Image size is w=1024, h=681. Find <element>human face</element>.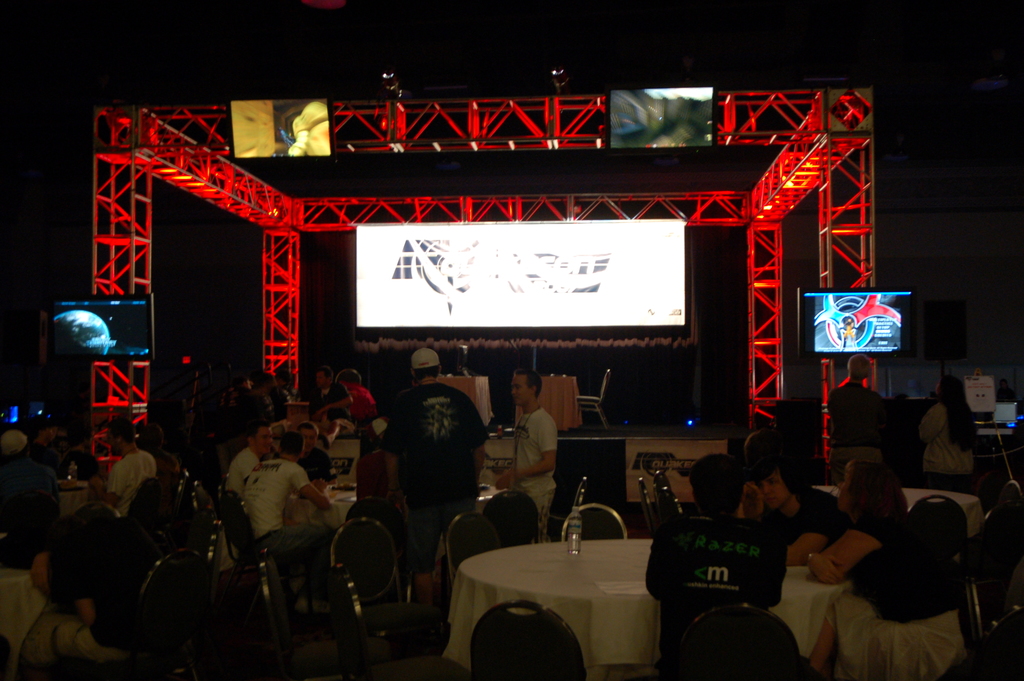
l=298, t=427, r=319, b=450.
